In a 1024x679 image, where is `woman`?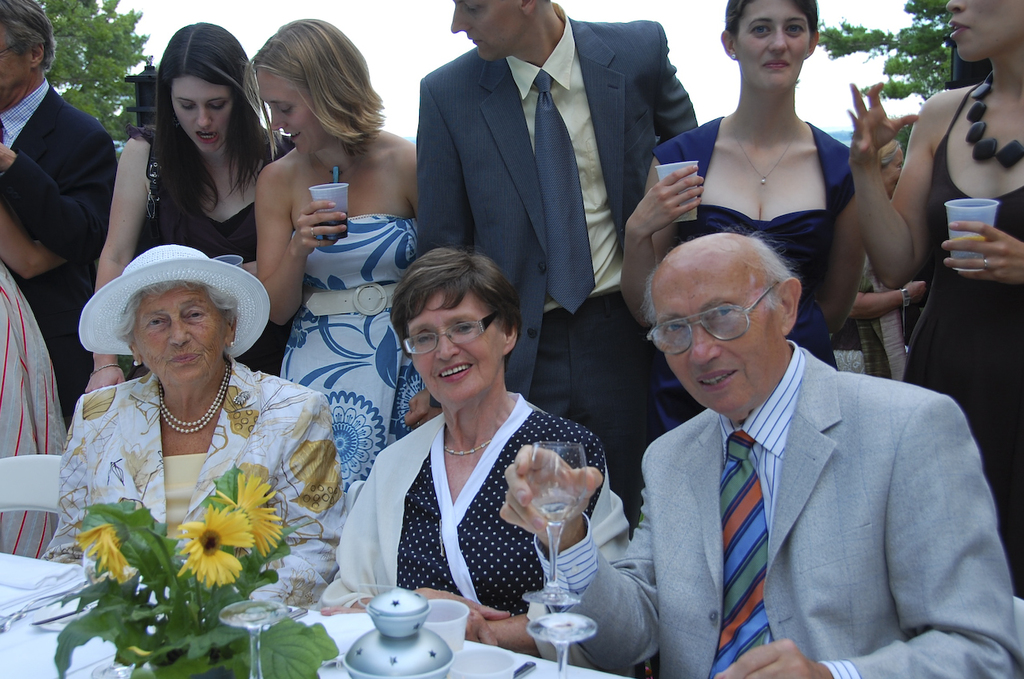
region(84, 17, 303, 417).
